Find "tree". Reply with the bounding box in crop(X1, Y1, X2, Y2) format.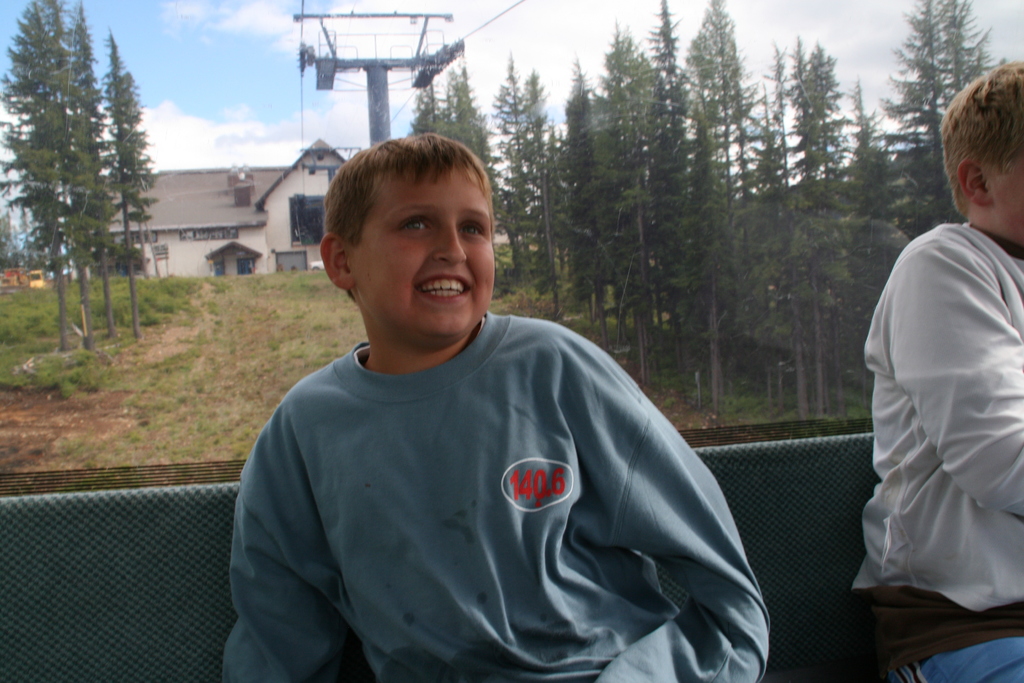
crop(748, 38, 803, 388).
